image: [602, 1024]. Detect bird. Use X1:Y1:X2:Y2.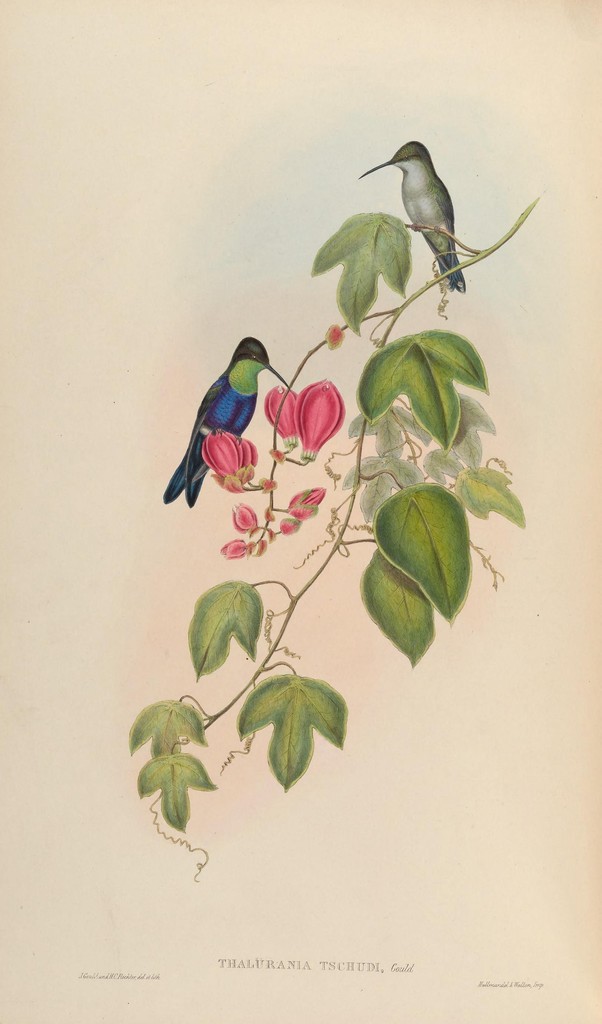
363:131:504:284.
